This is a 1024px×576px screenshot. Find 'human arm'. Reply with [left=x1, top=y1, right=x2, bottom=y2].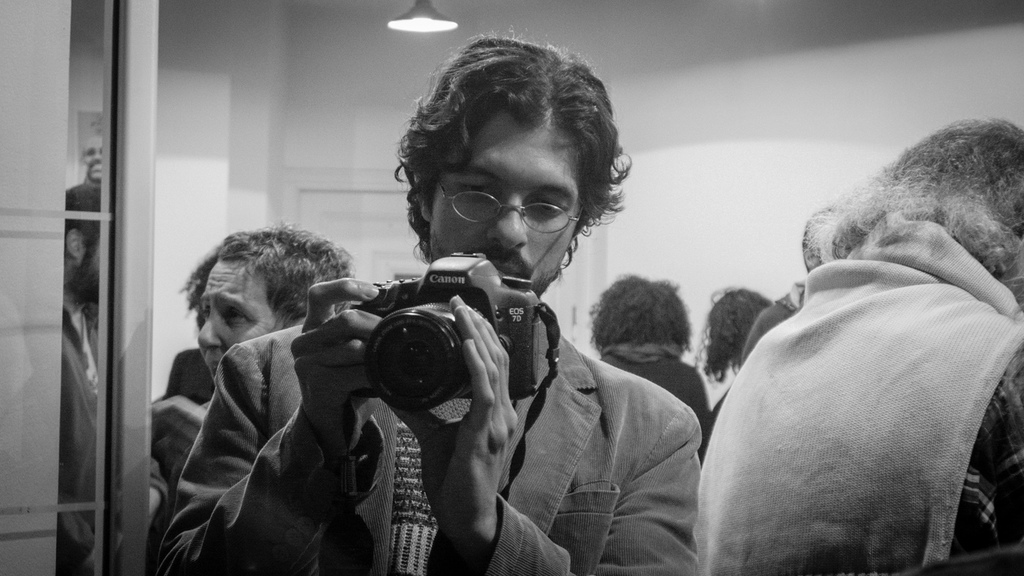
[left=127, top=270, right=399, bottom=575].
